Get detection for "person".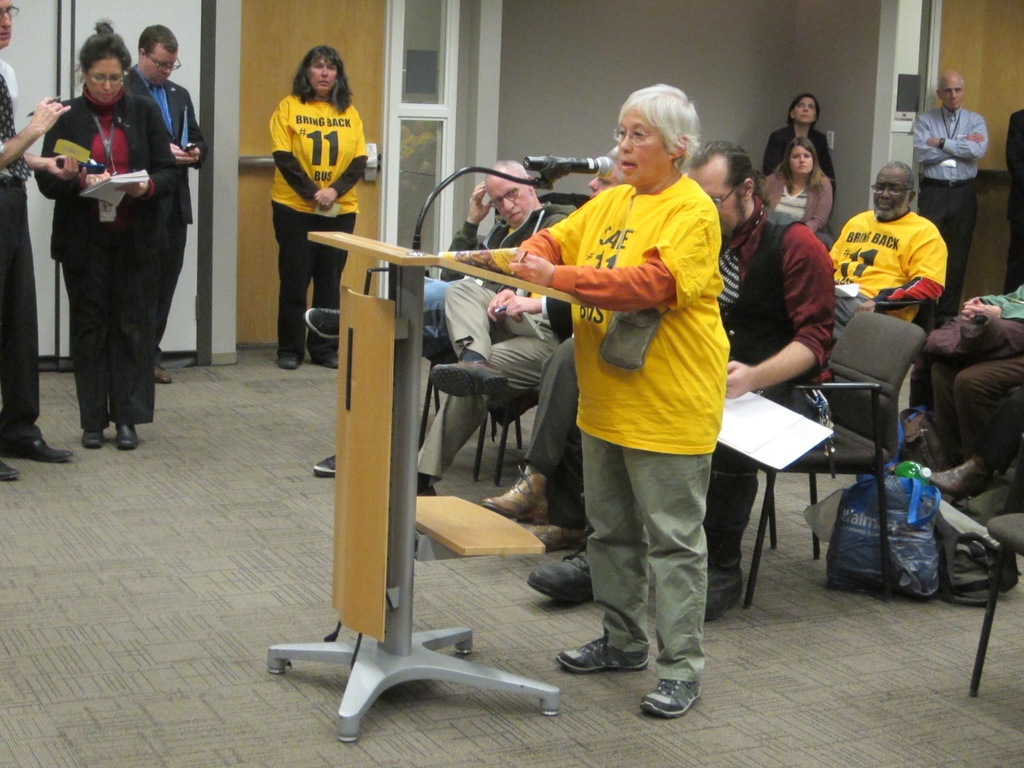
Detection: 530 142 835 607.
